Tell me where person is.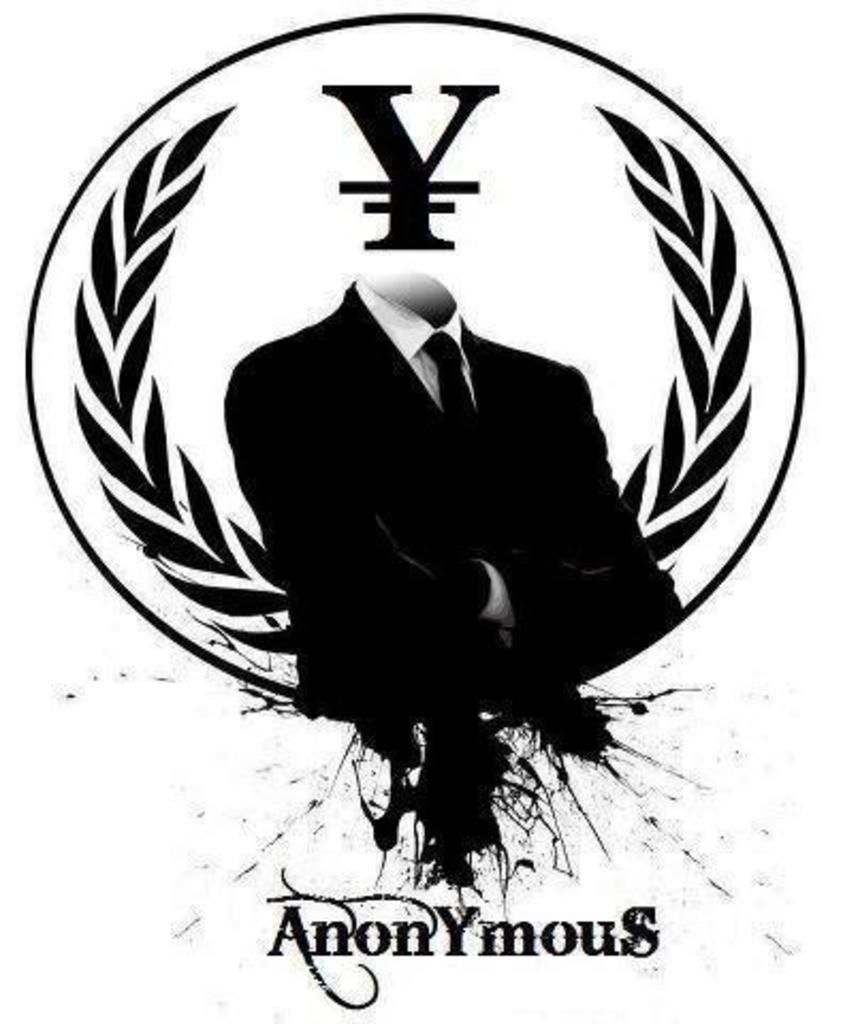
person is at [x1=222, y1=267, x2=687, y2=753].
